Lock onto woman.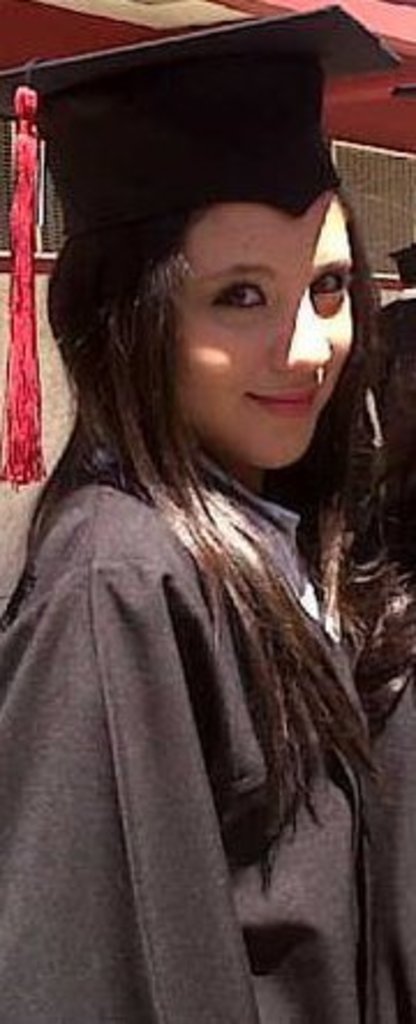
Locked: bbox(0, 35, 407, 1019).
